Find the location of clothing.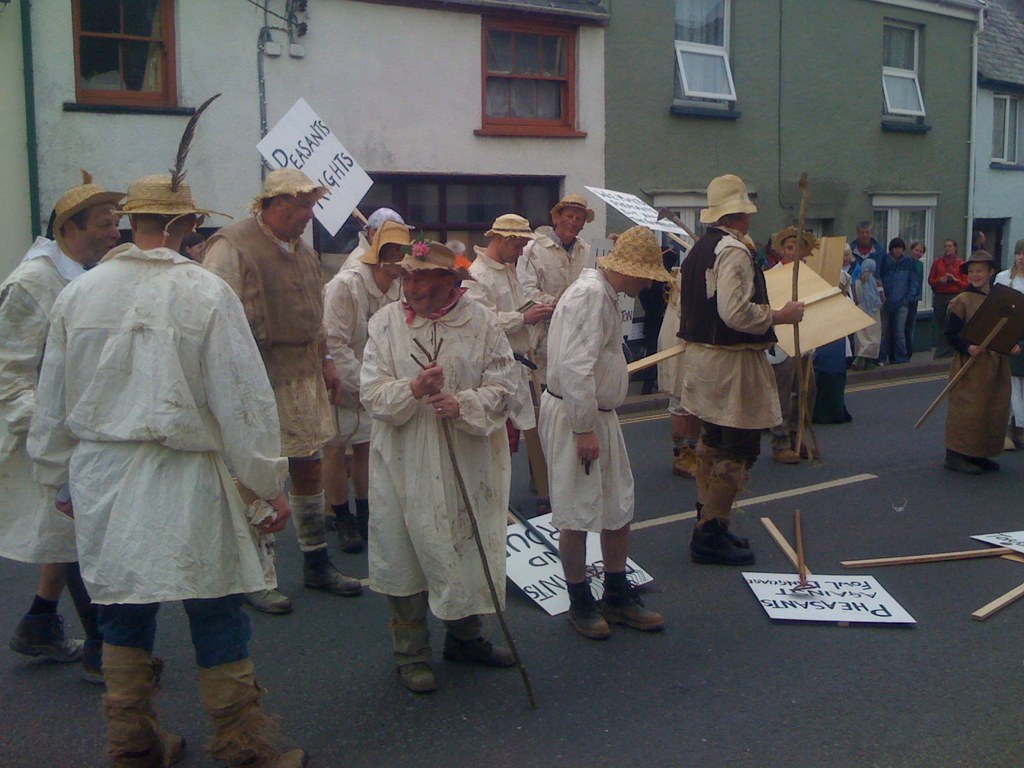
Location: bbox=(774, 265, 817, 446).
